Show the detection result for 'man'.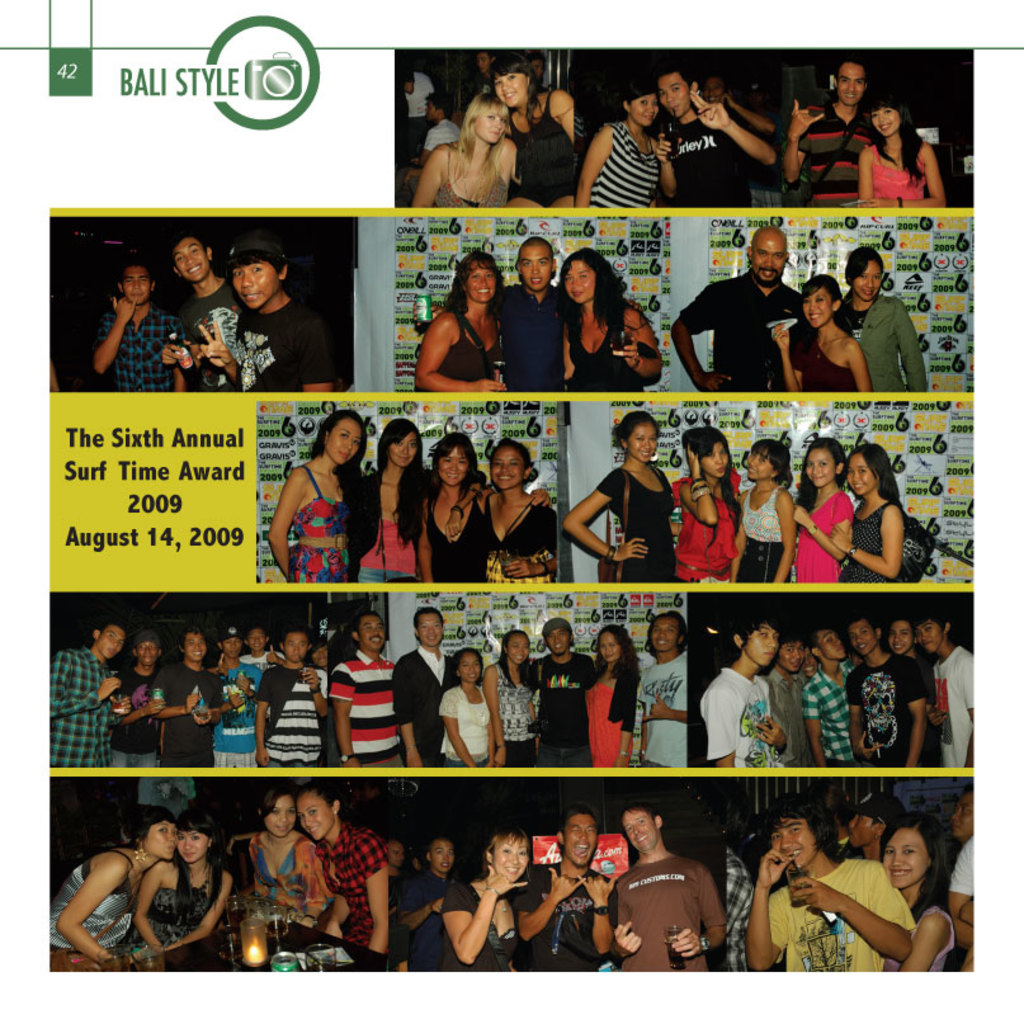
393,830,467,972.
